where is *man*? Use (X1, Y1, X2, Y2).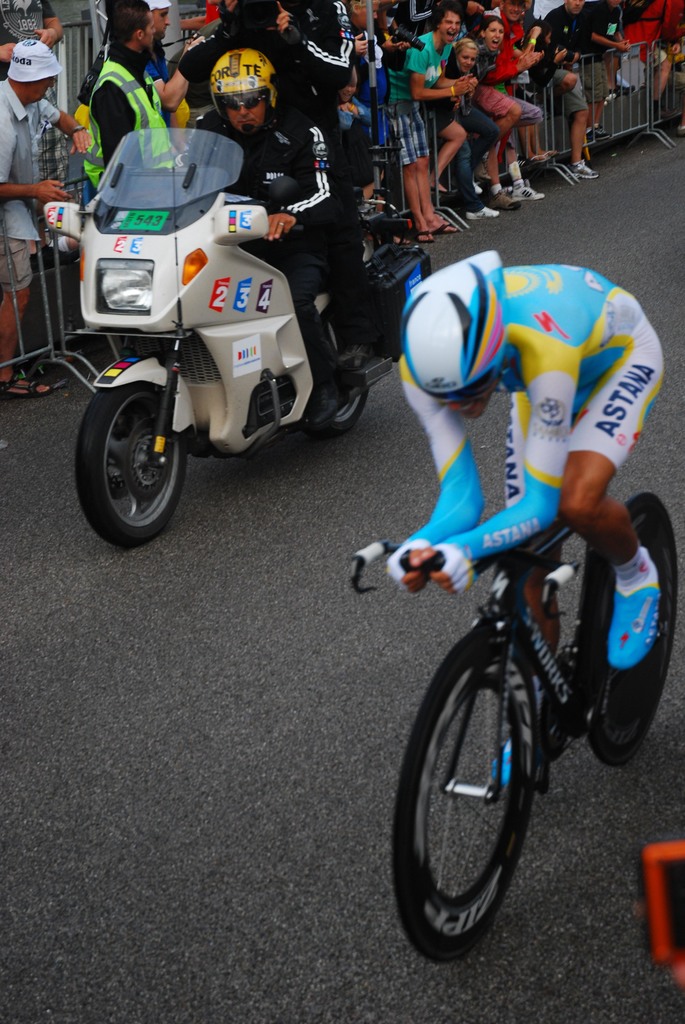
(390, 8, 475, 244).
